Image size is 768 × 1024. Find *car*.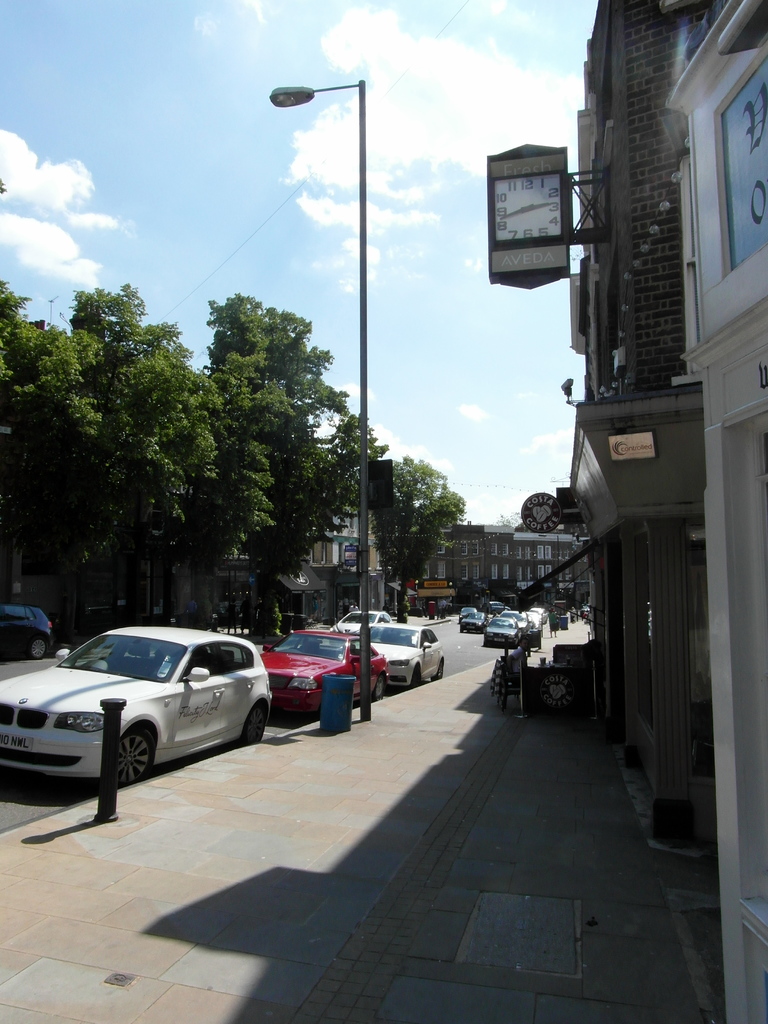
0/619/281/803.
